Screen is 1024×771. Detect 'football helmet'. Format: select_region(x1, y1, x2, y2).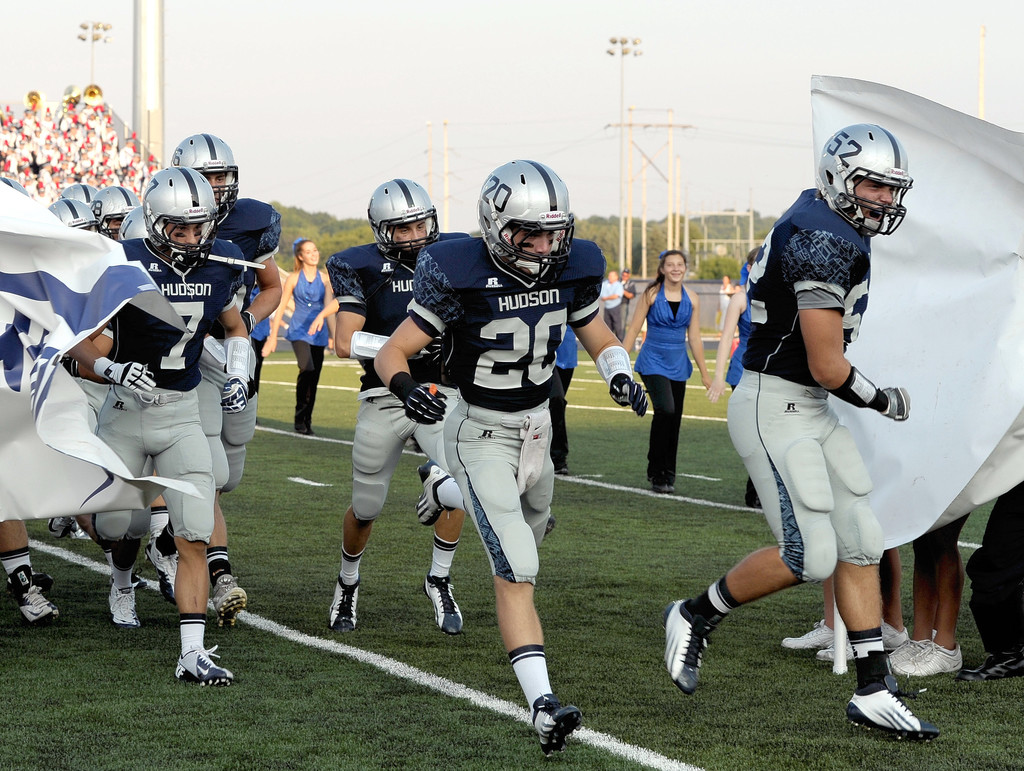
select_region(48, 199, 104, 232).
